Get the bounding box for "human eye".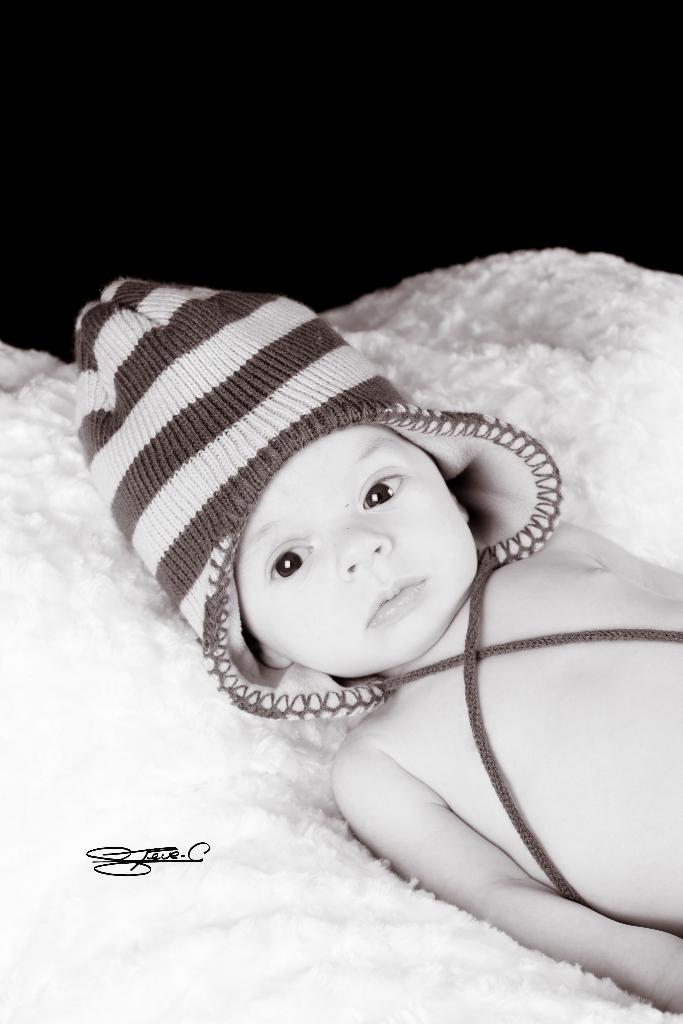
[356, 467, 406, 510].
